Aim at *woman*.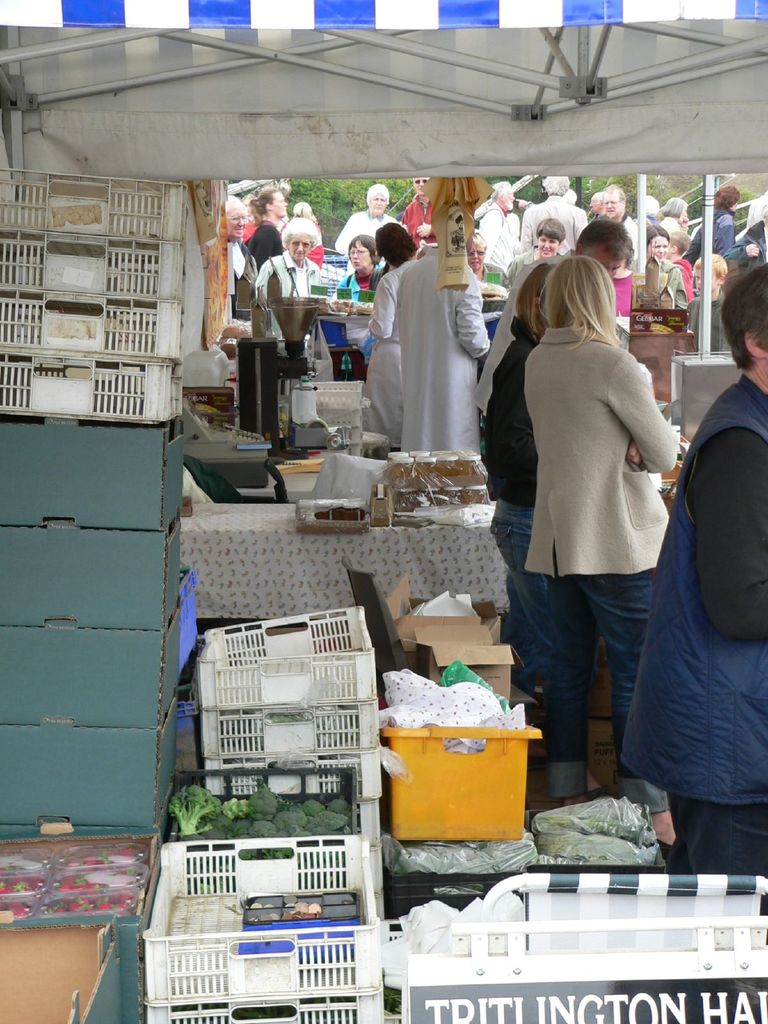
Aimed at 508,216,569,294.
